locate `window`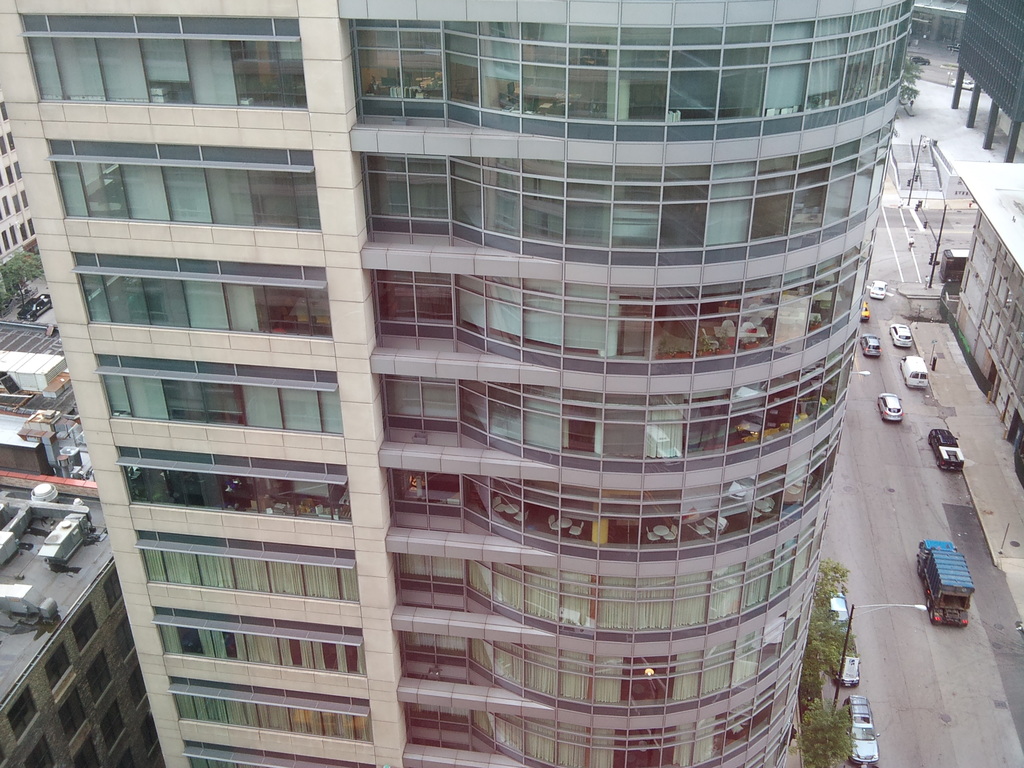
x1=0, y1=100, x2=8, y2=124
